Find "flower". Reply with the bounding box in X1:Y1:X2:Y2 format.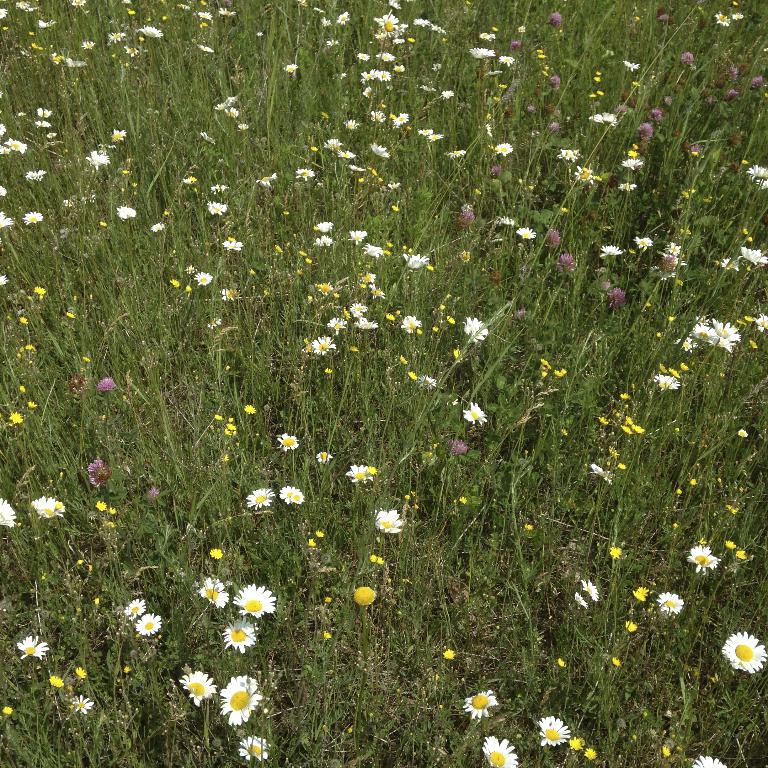
501:82:506:91.
